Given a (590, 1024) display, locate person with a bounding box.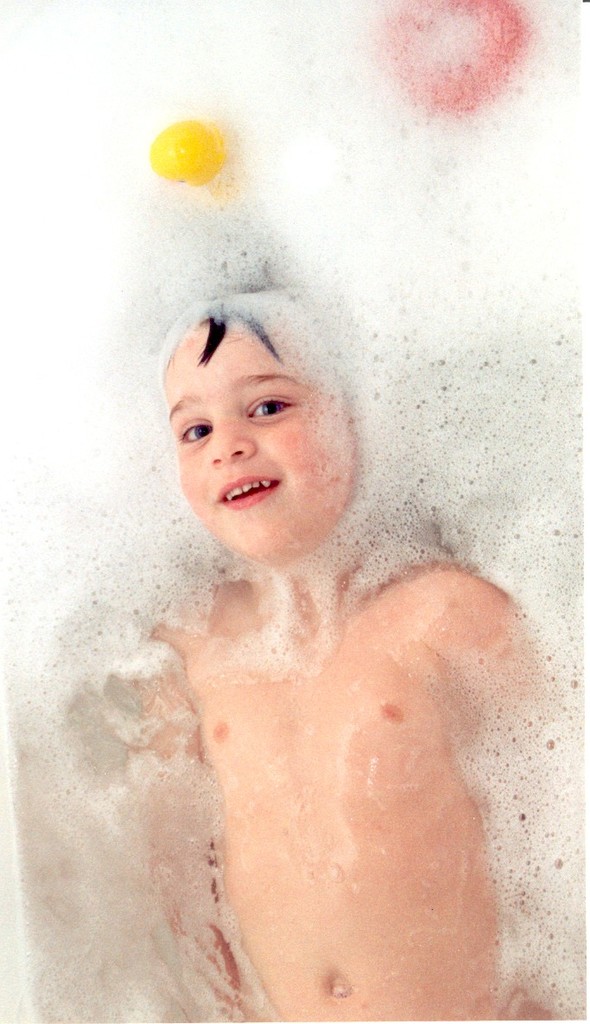
Located: box=[96, 196, 537, 970].
